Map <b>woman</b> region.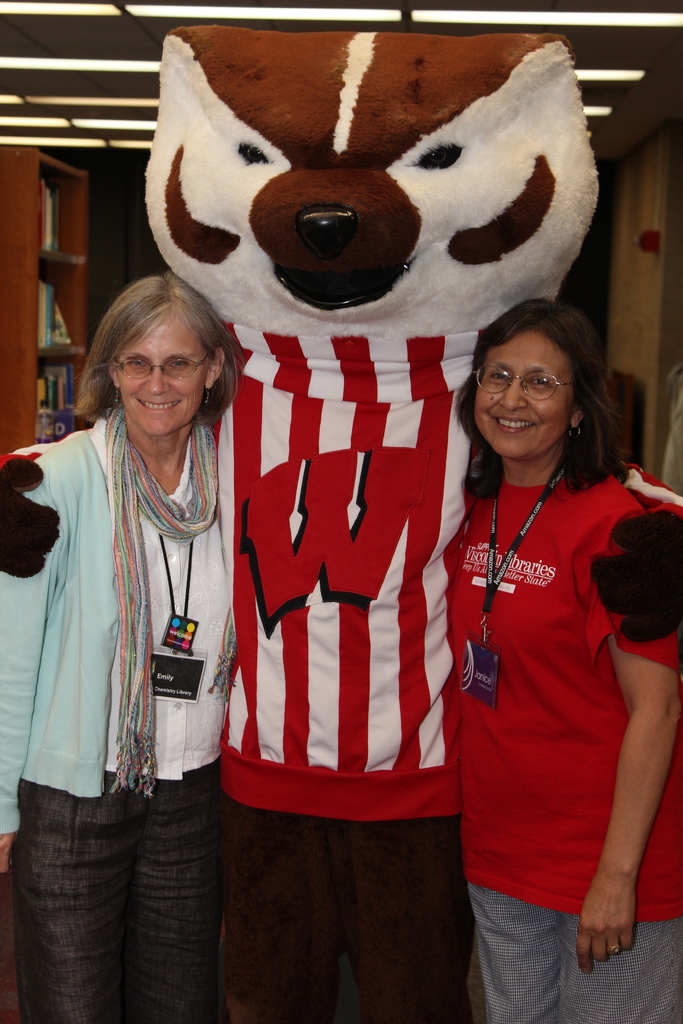
Mapped to [0, 271, 232, 1023].
